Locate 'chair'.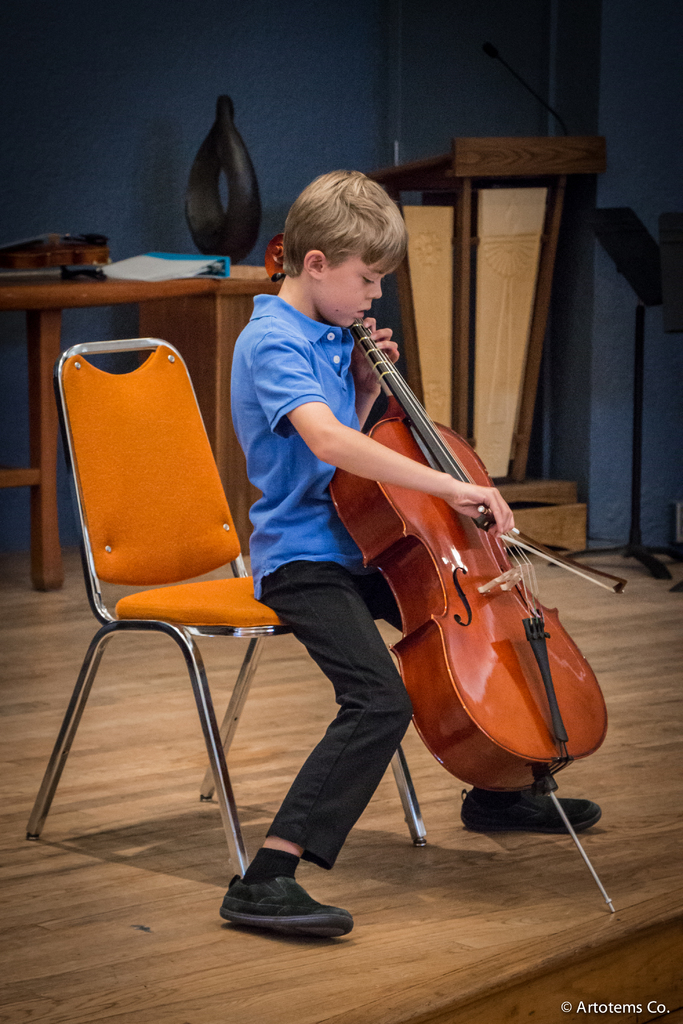
Bounding box: bbox=[17, 318, 295, 912].
